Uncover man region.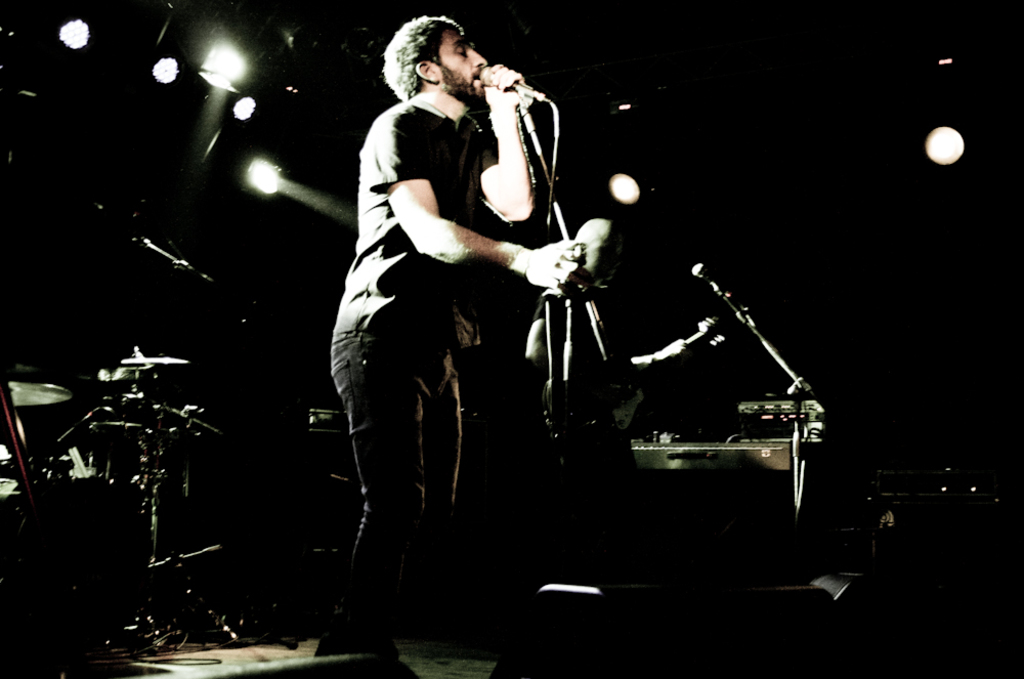
Uncovered: box(319, 22, 588, 678).
